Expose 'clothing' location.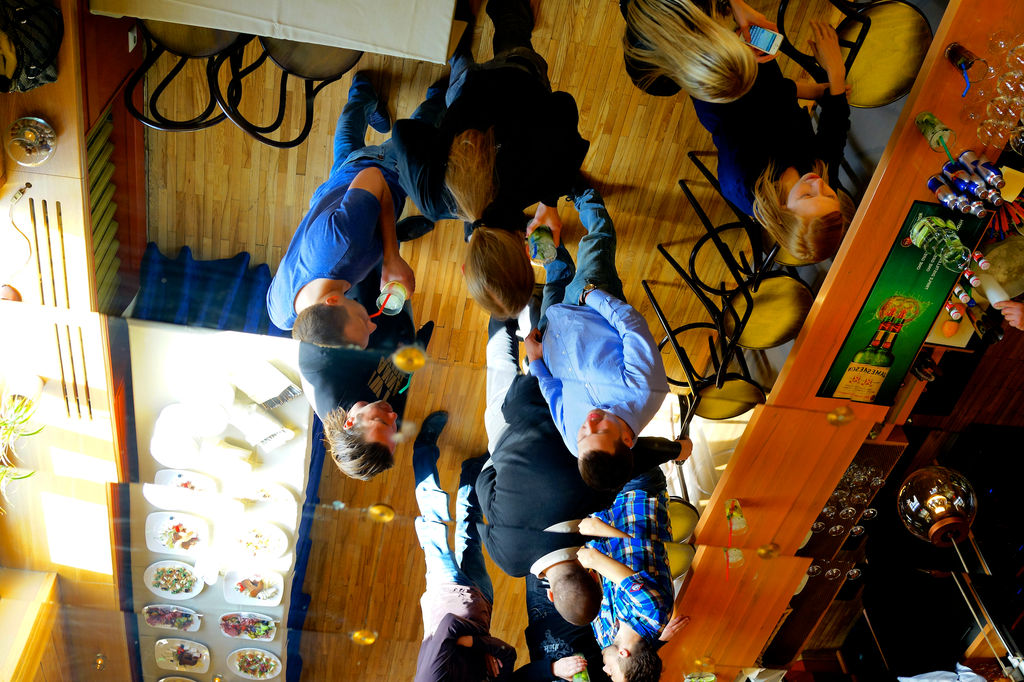
Exposed at [275,90,416,333].
